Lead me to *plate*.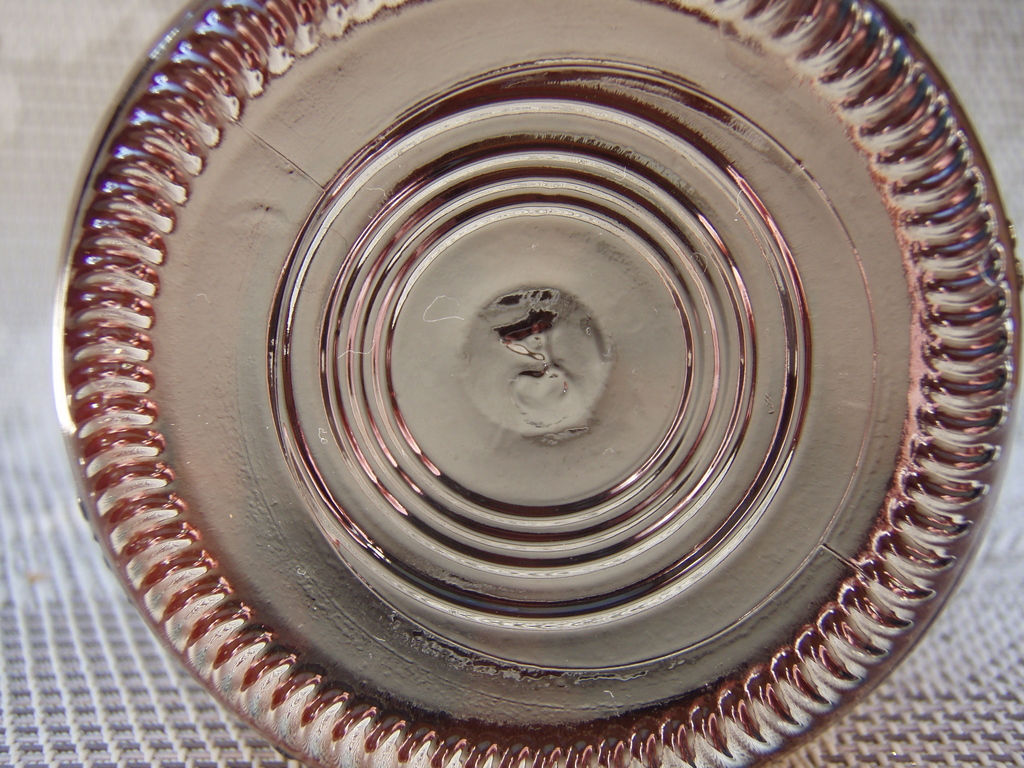
Lead to box=[33, 8, 891, 696].
